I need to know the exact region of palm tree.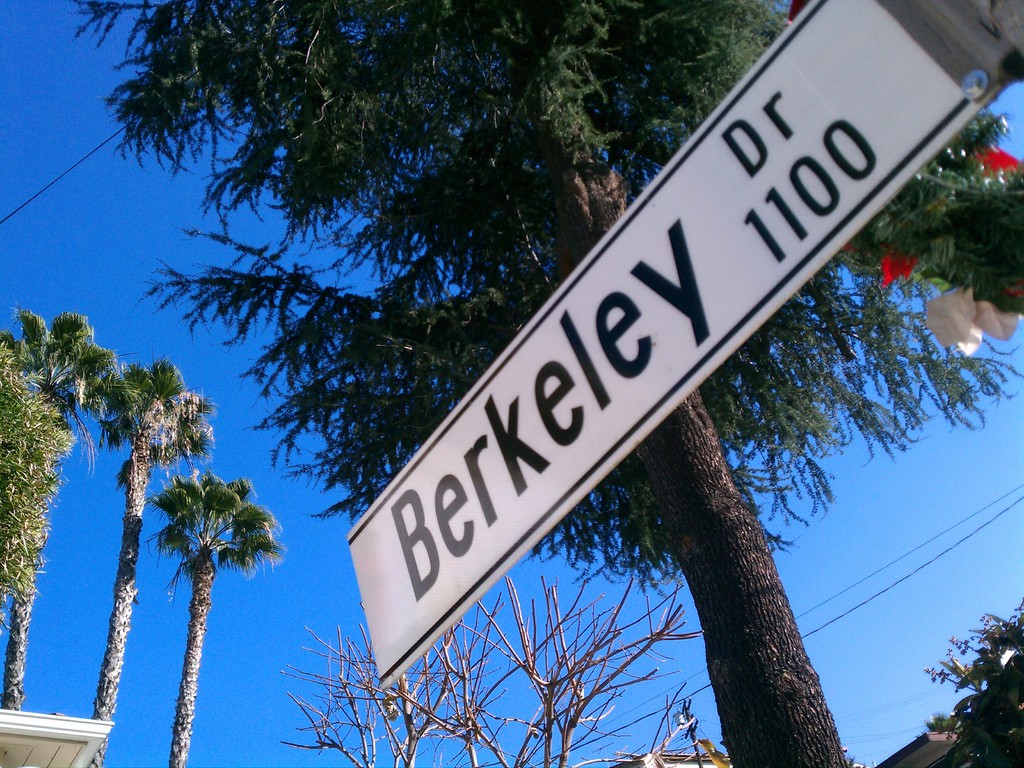
Region: <box>0,298,98,724</box>.
